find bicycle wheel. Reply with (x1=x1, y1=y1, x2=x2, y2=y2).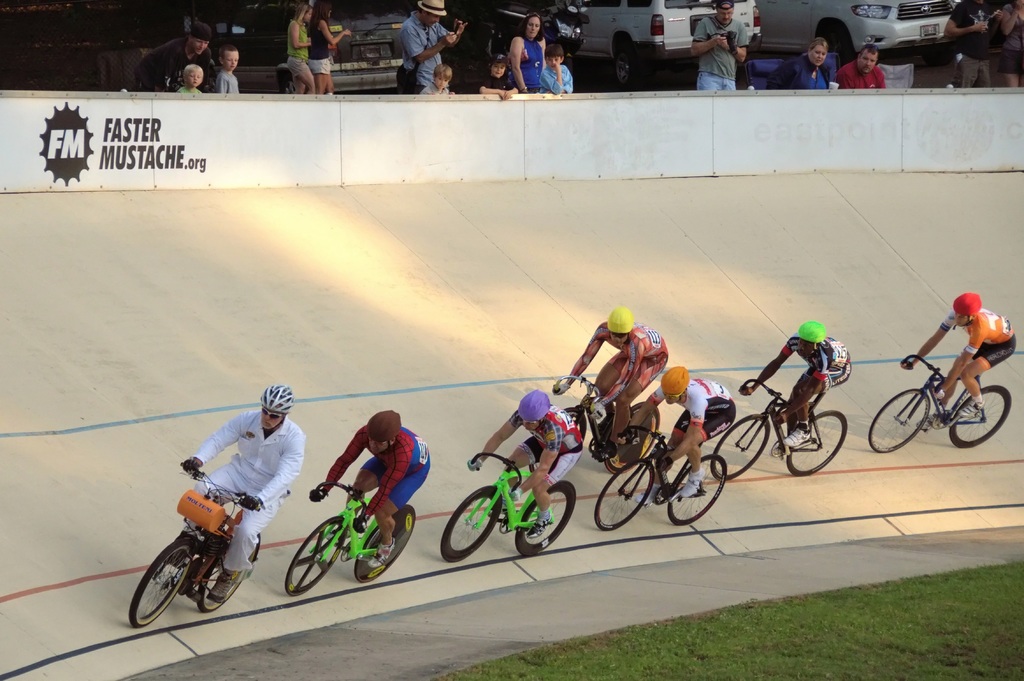
(x1=598, y1=401, x2=662, y2=474).
